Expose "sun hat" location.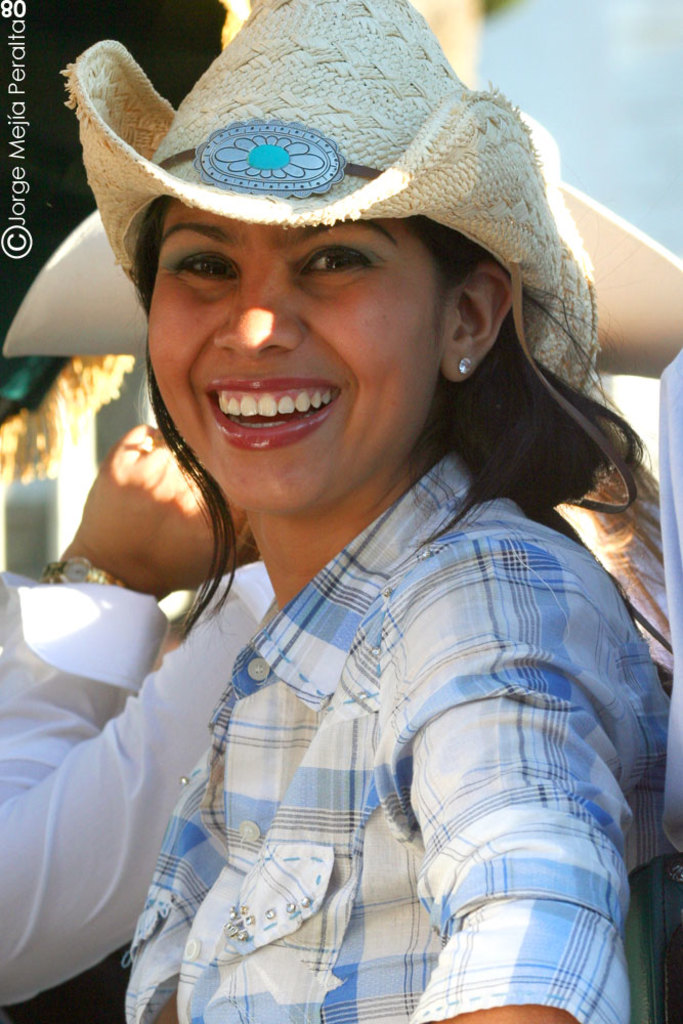
Exposed at 60:0:641:508.
